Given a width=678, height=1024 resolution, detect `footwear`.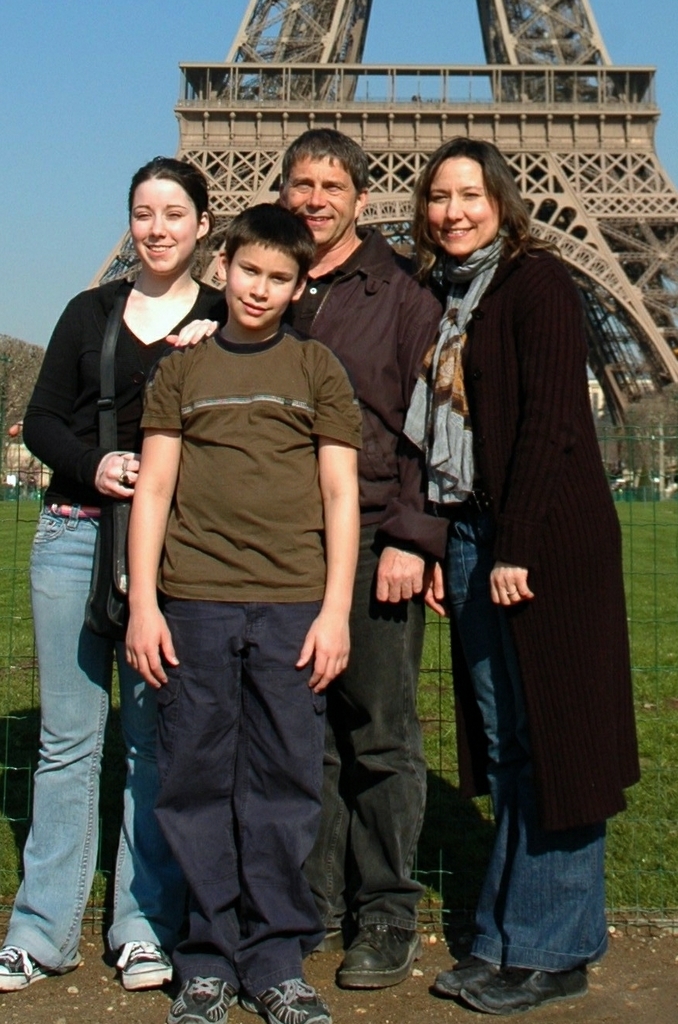
(left=431, top=955, right=497, bottom=993).
